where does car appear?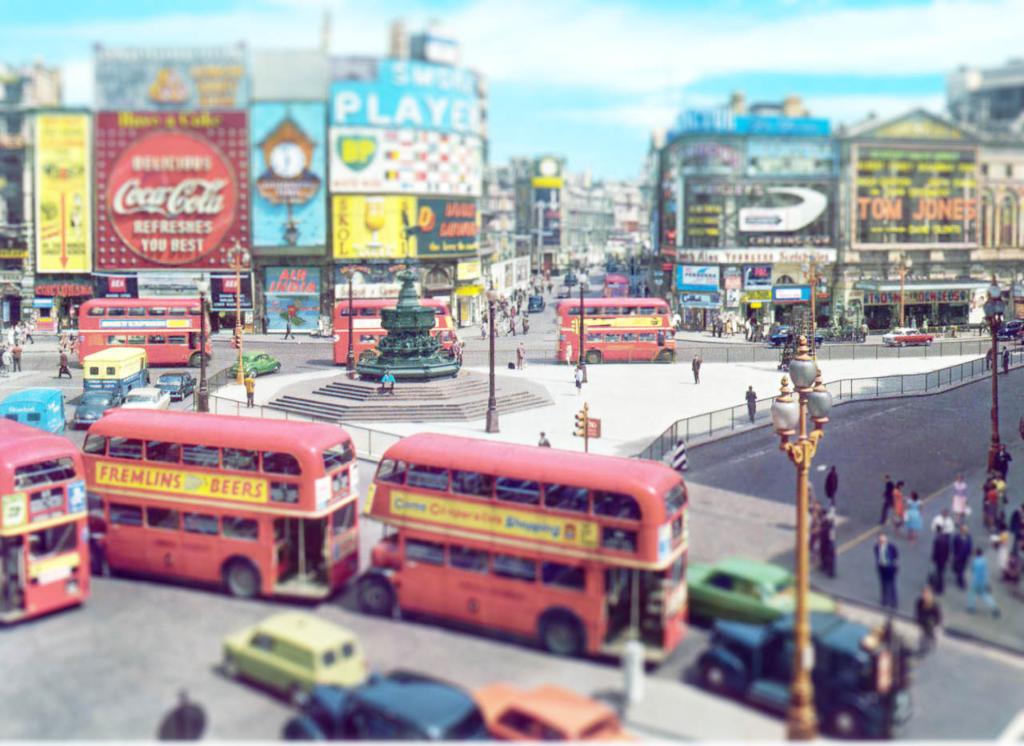
Appears at left=684, top=556, right=838, bottom=629.
